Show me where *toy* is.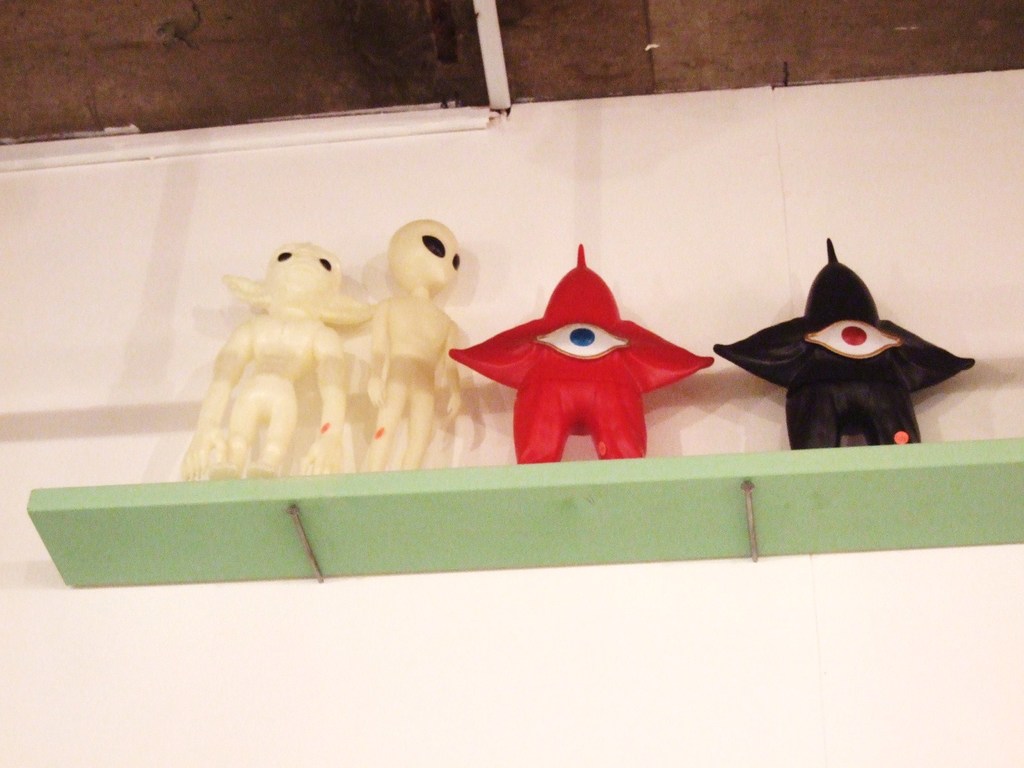
*toy* is at BBox(181, 242, 370, 480).
